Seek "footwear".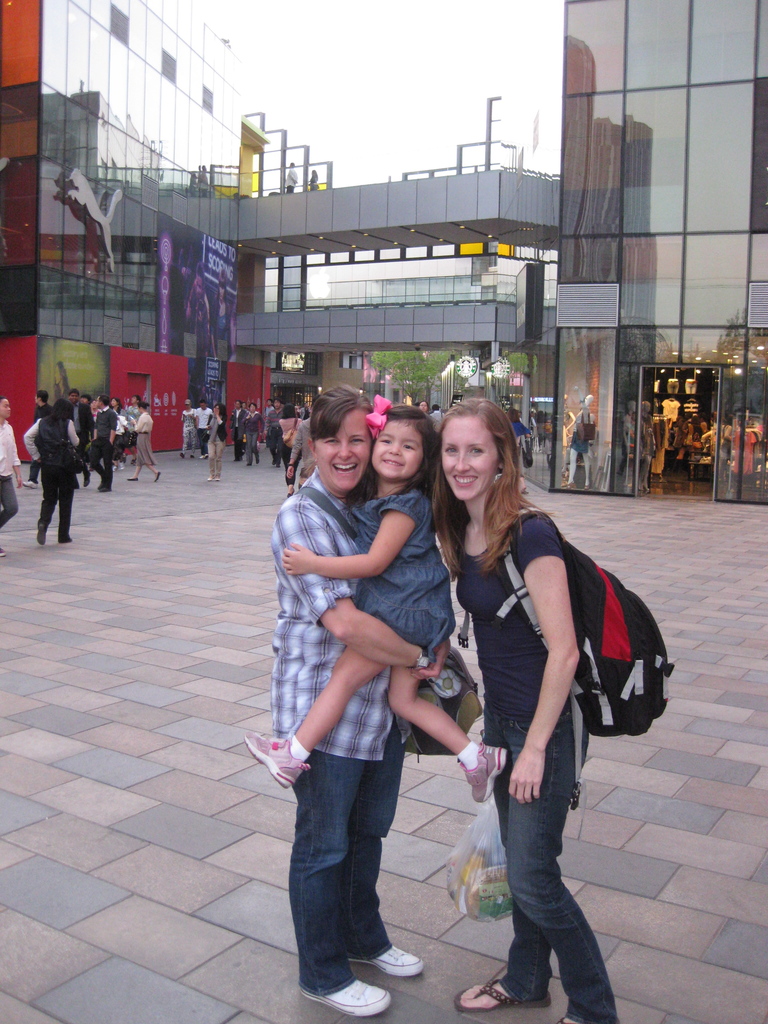
bbox=[36, 524, 45, 547].
